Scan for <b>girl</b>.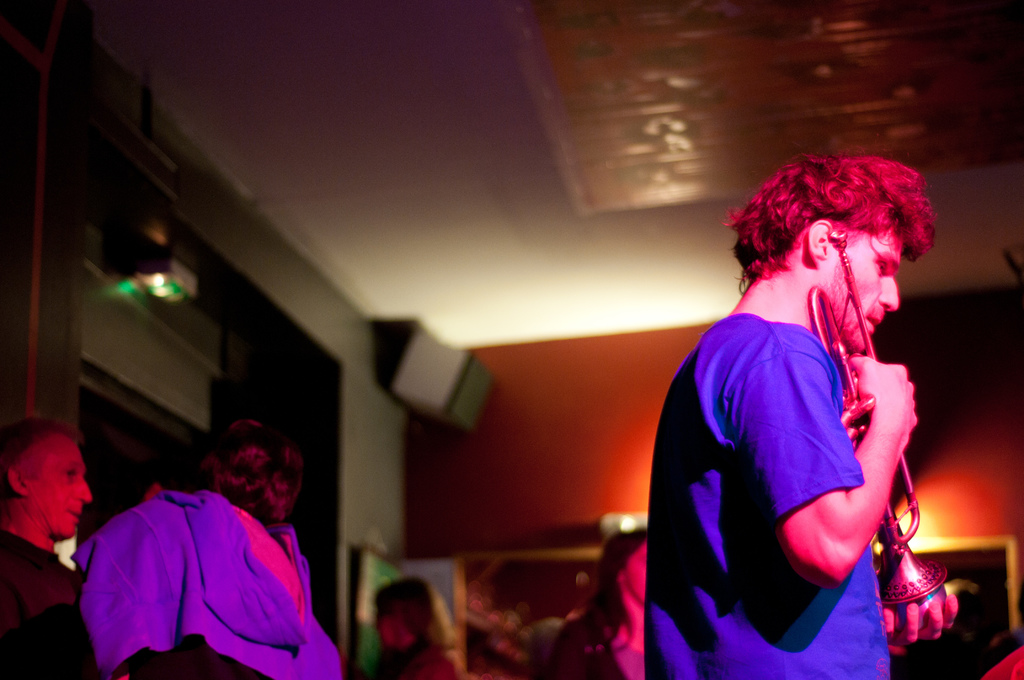
Scan result: BBox(550, 524, 650, 679).
